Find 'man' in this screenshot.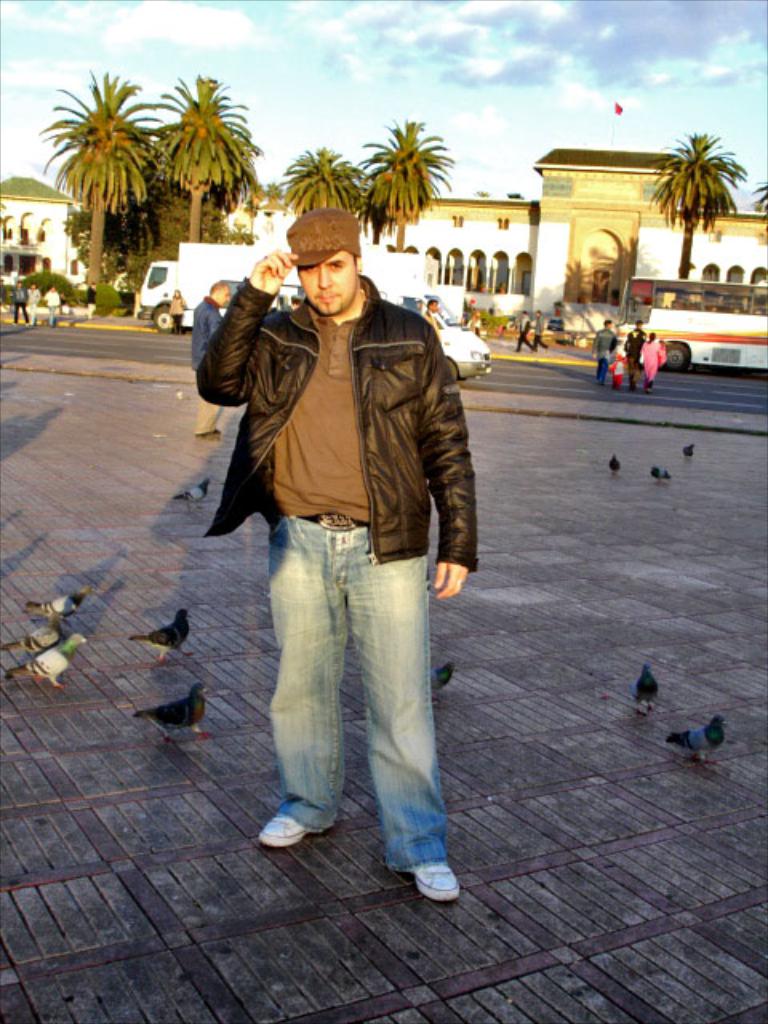
The bounding box for 'man' is pyautogui.locateOnScreen(597, 322, 624, 387).
